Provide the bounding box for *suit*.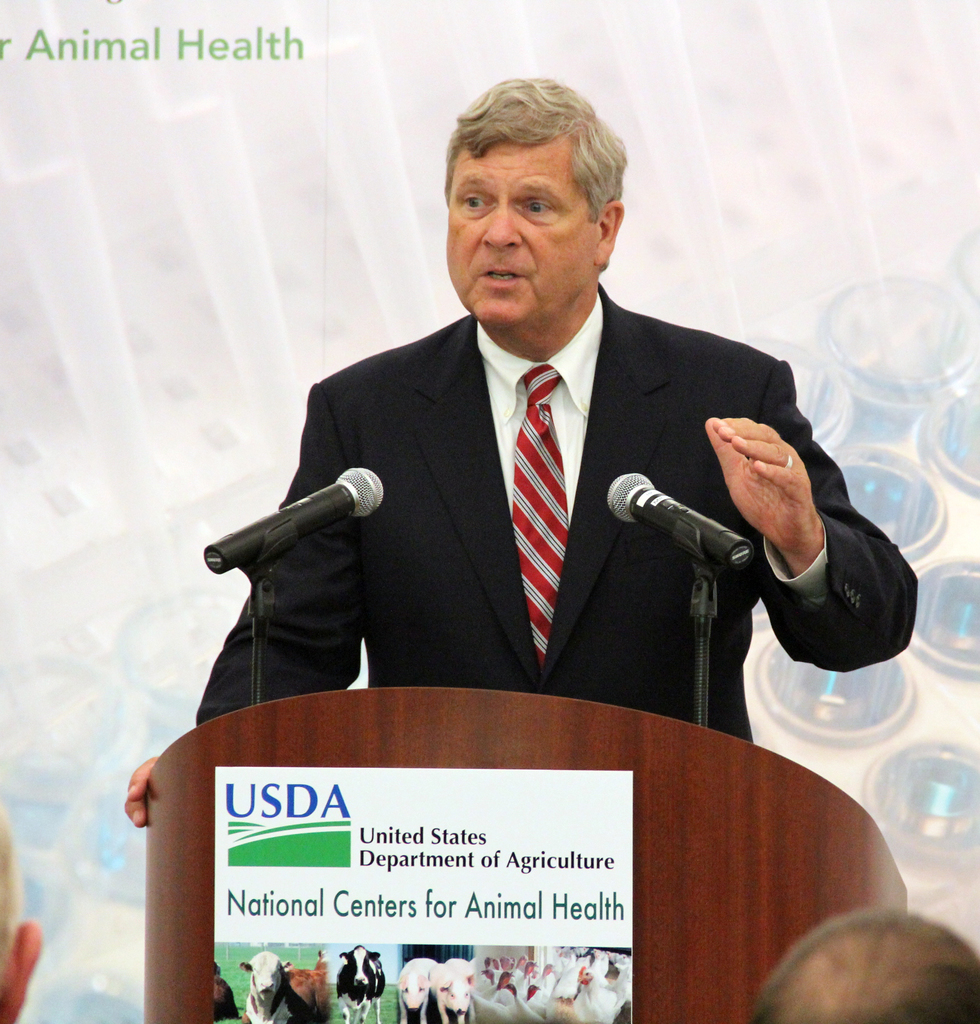
[198,280,922,723].
